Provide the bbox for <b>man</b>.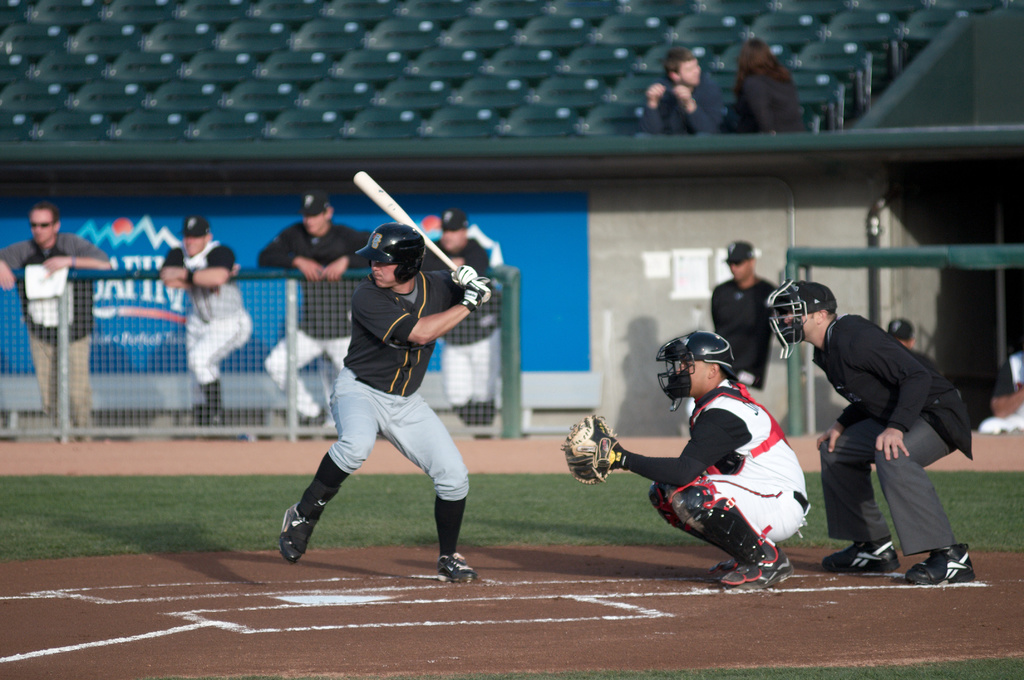
pyautogui.locateOnScreen(640, 47, 726, 132).
